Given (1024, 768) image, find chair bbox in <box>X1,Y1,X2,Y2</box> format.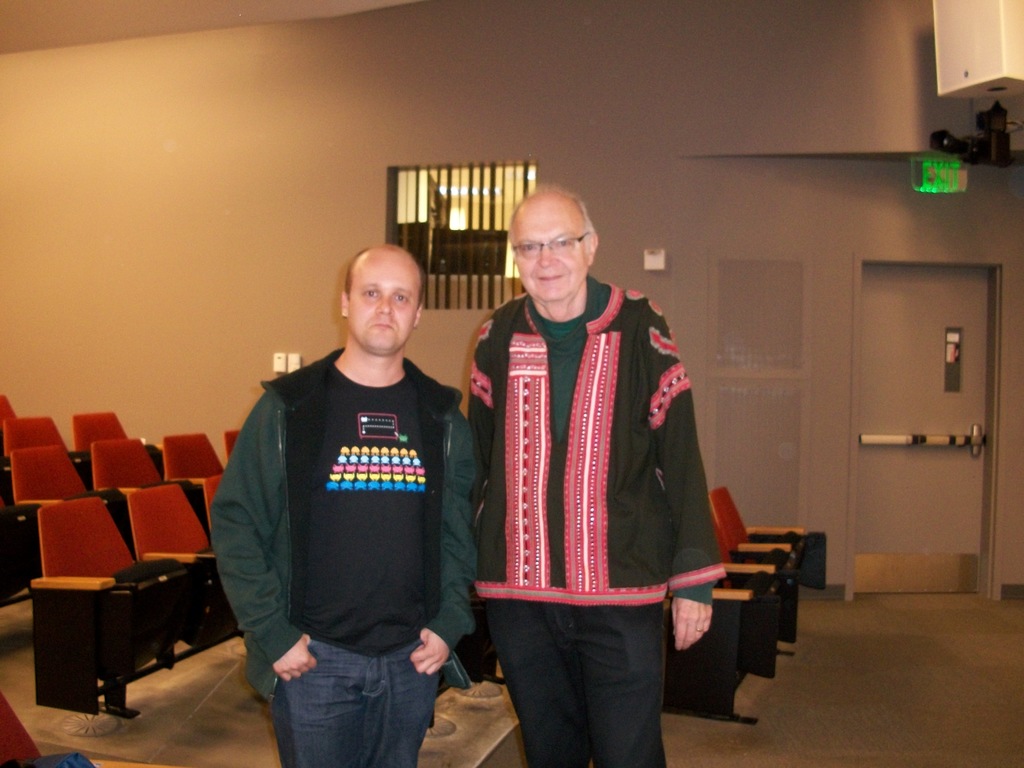
<box>0,395,16,430</box>.
